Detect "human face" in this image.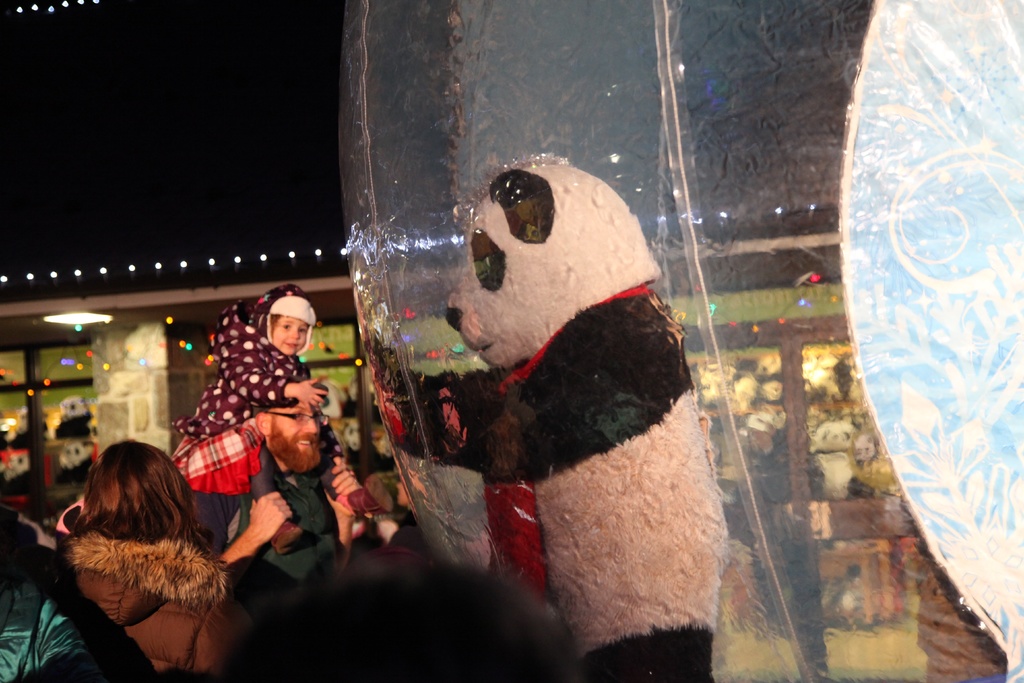
Detection: locate(276, 321, 303, 354).
